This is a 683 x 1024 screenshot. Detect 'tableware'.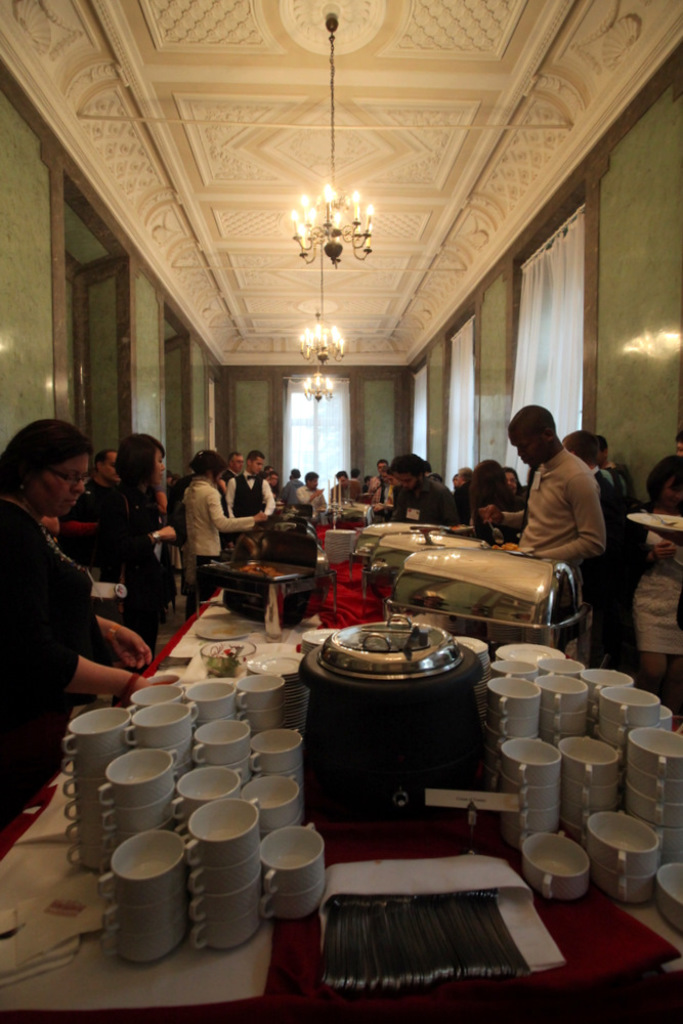
bbox(532, 672, 589, 746).
